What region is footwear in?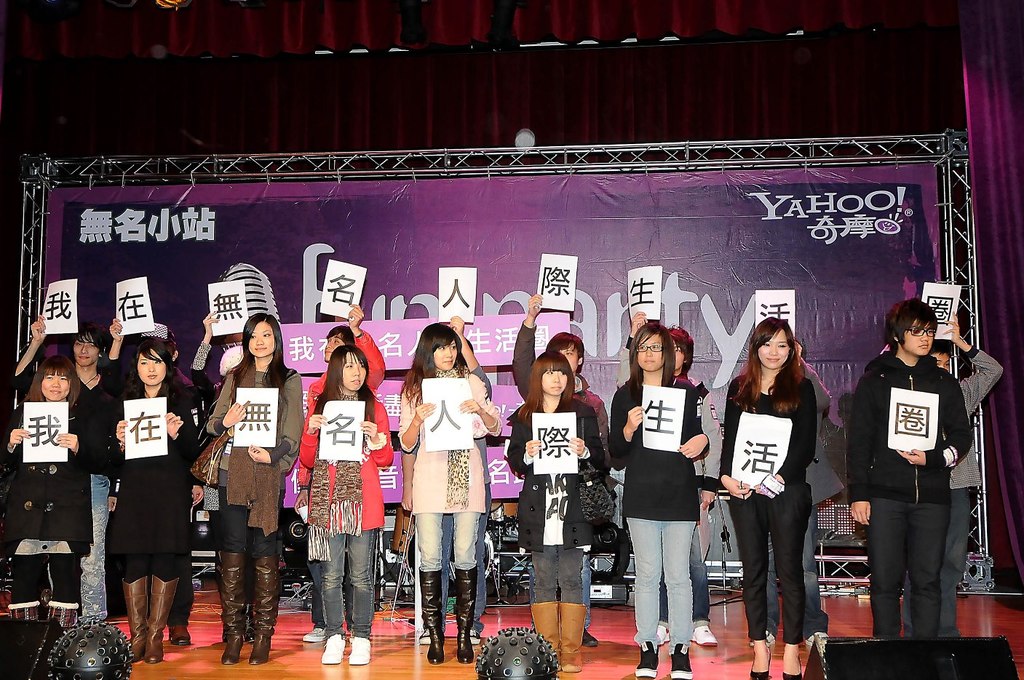
left=319, top=634, right=346, bottom=665.
